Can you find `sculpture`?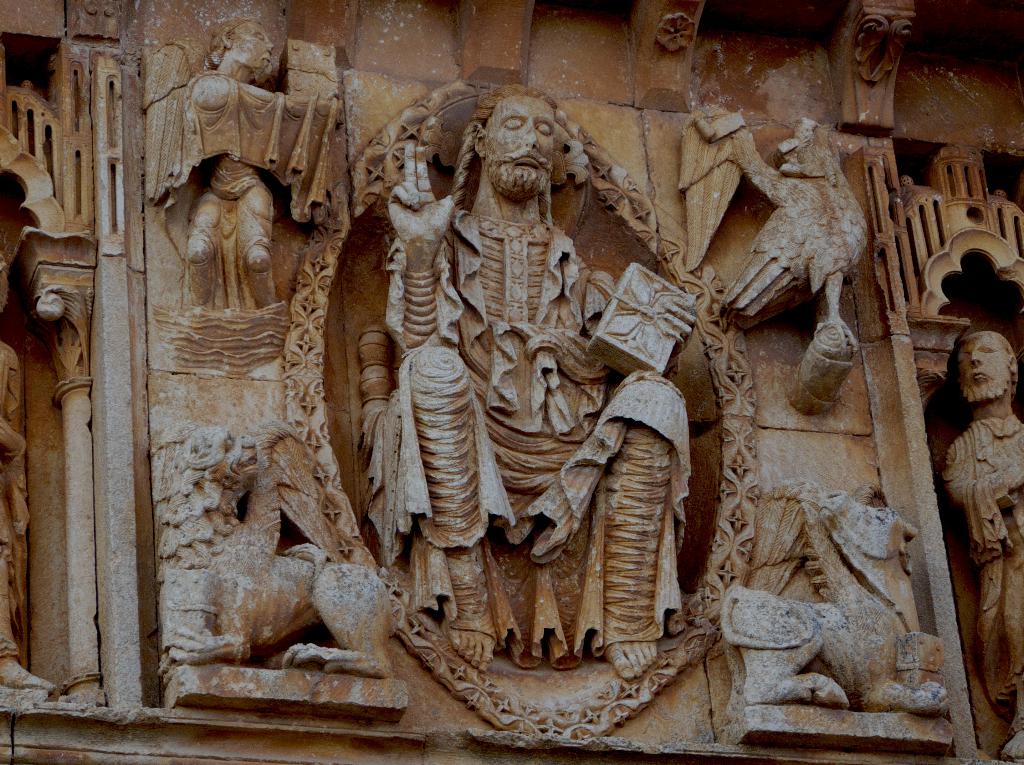
Yes, bounding box: [936, 330, 1023, 764].
